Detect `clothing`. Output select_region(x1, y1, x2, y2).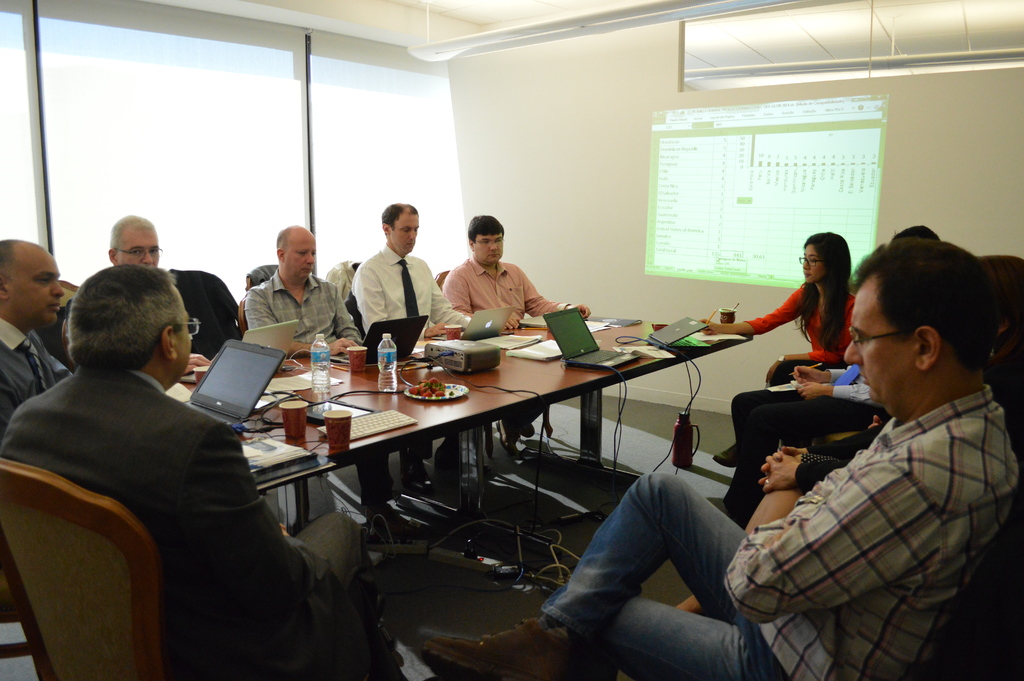
select_region(0, 319, 70, 416).
